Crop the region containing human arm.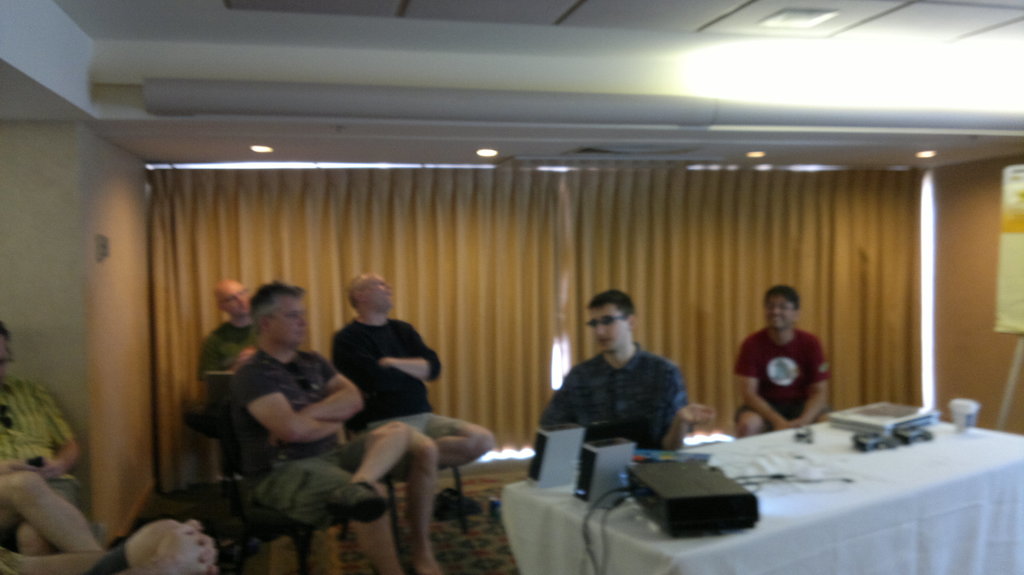
Crop region: 535 363 604 464.
